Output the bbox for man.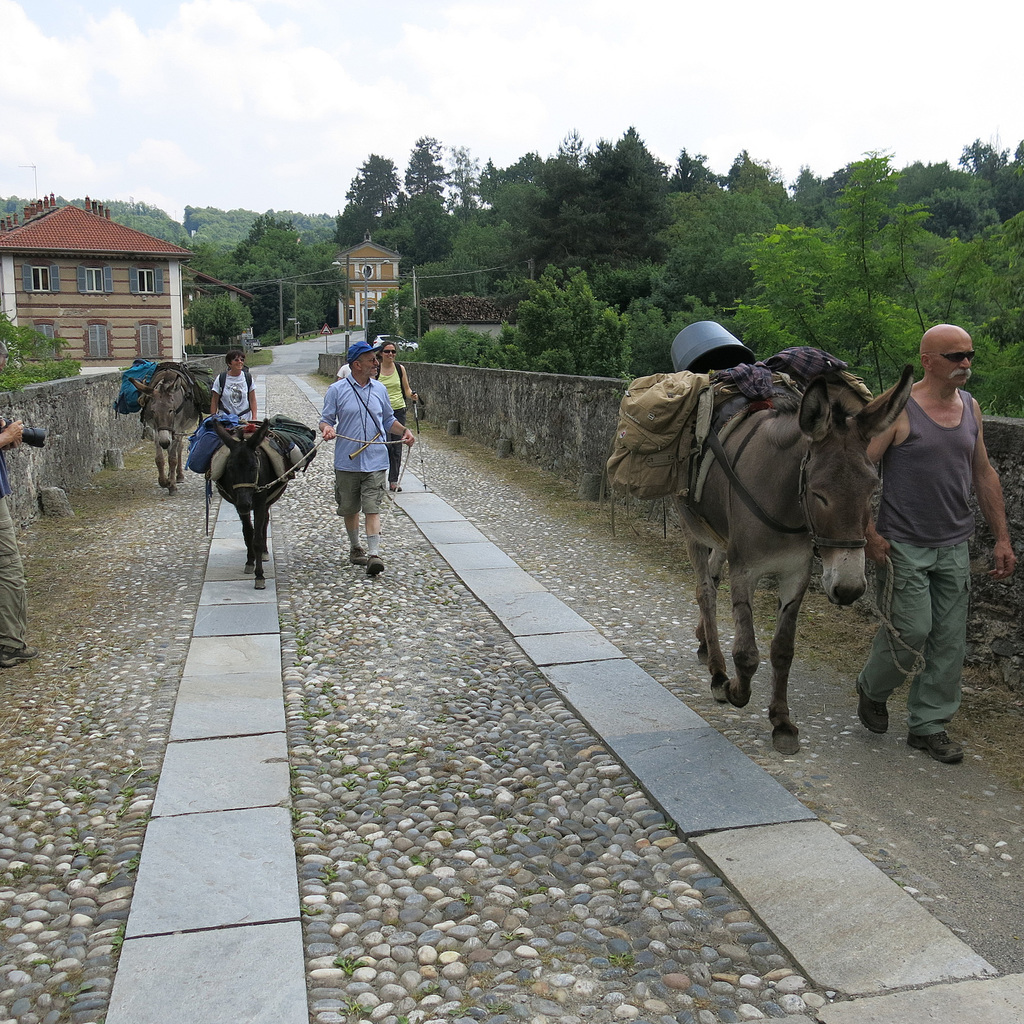
bbox(861, 321, 1002, 759).
